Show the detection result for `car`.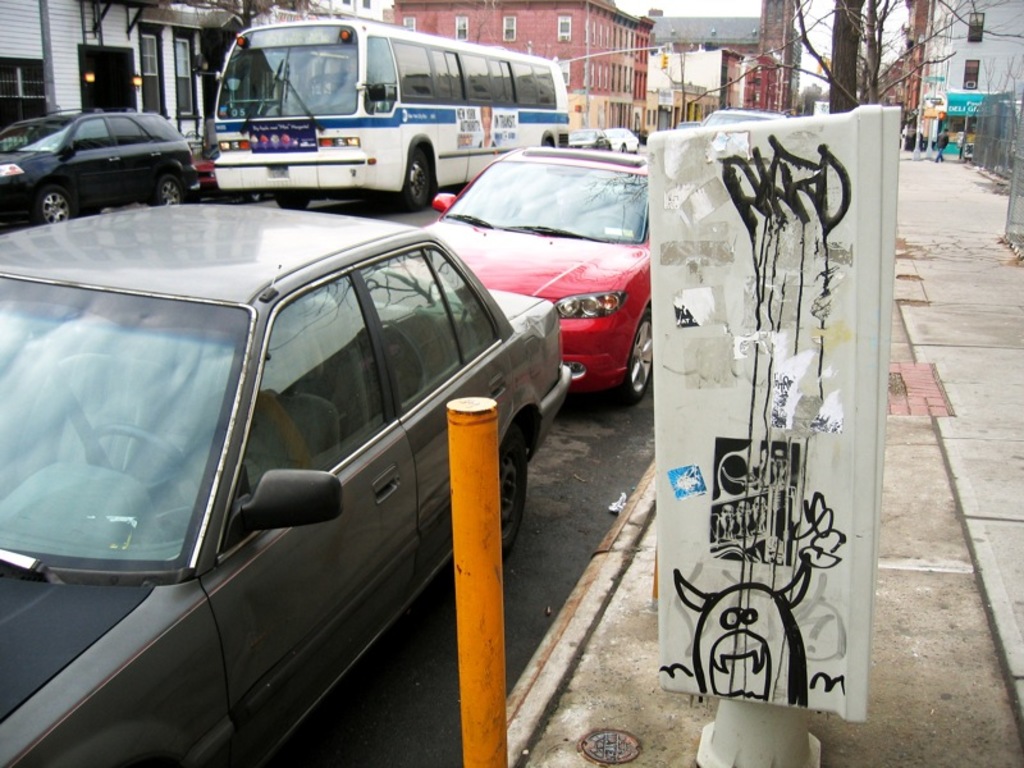
[0,105,197,225].
